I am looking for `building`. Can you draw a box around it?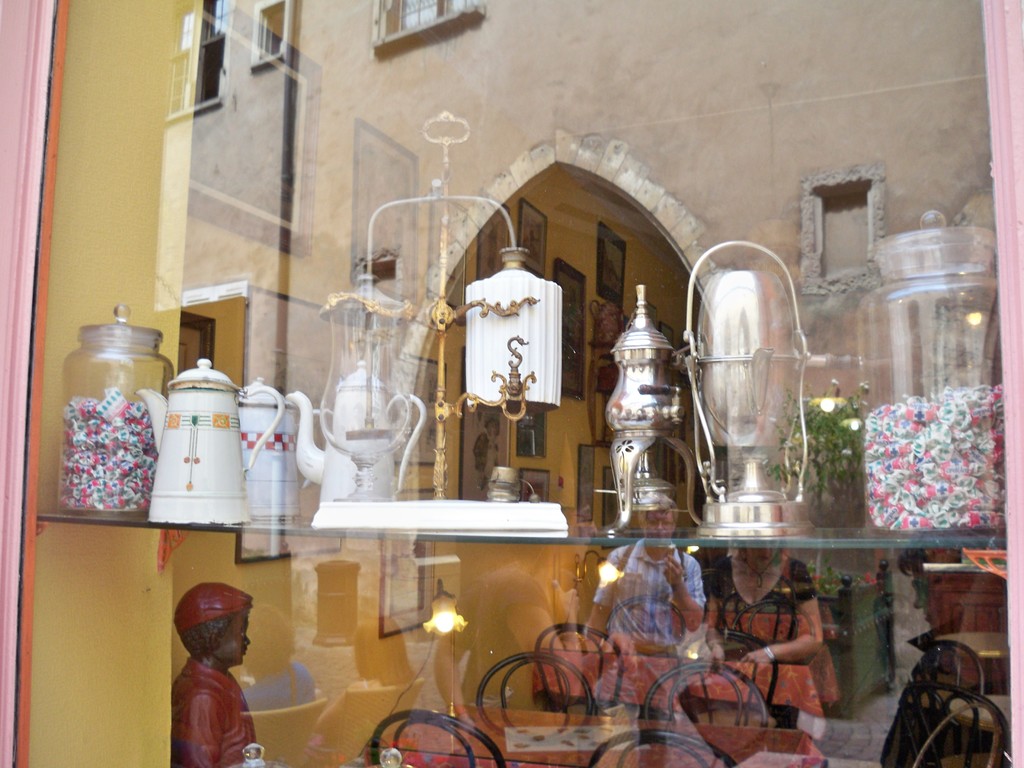
Sure, the bounding box is box=[0, 0, 1023, 767].
